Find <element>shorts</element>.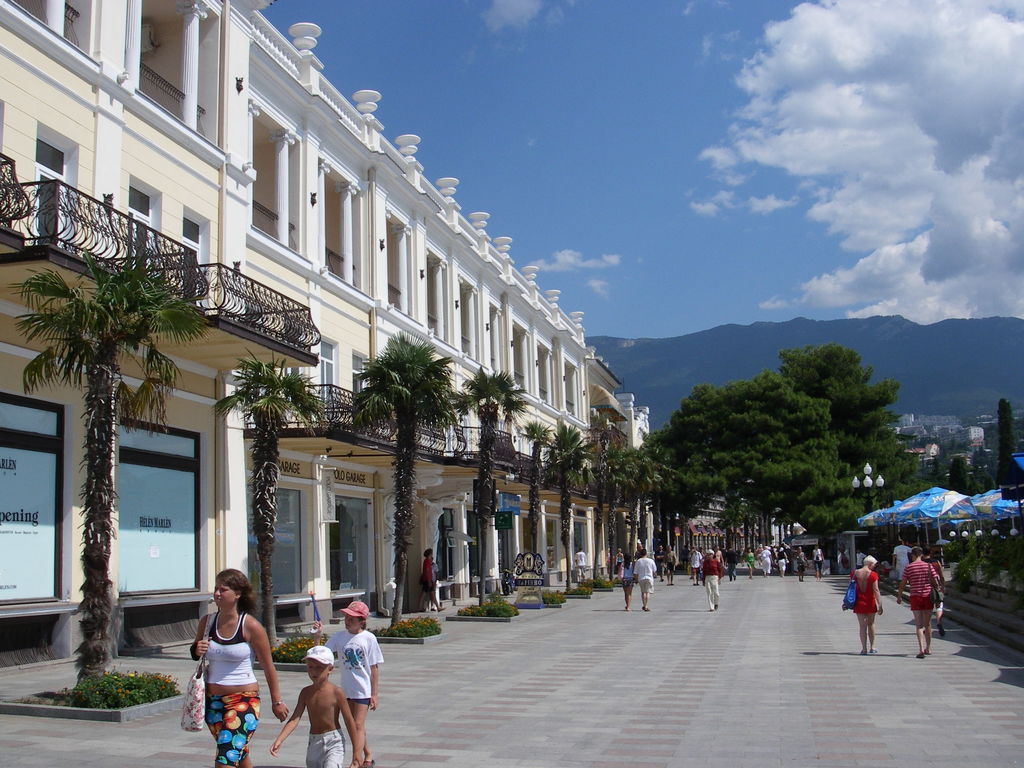
897,569,903,580.
